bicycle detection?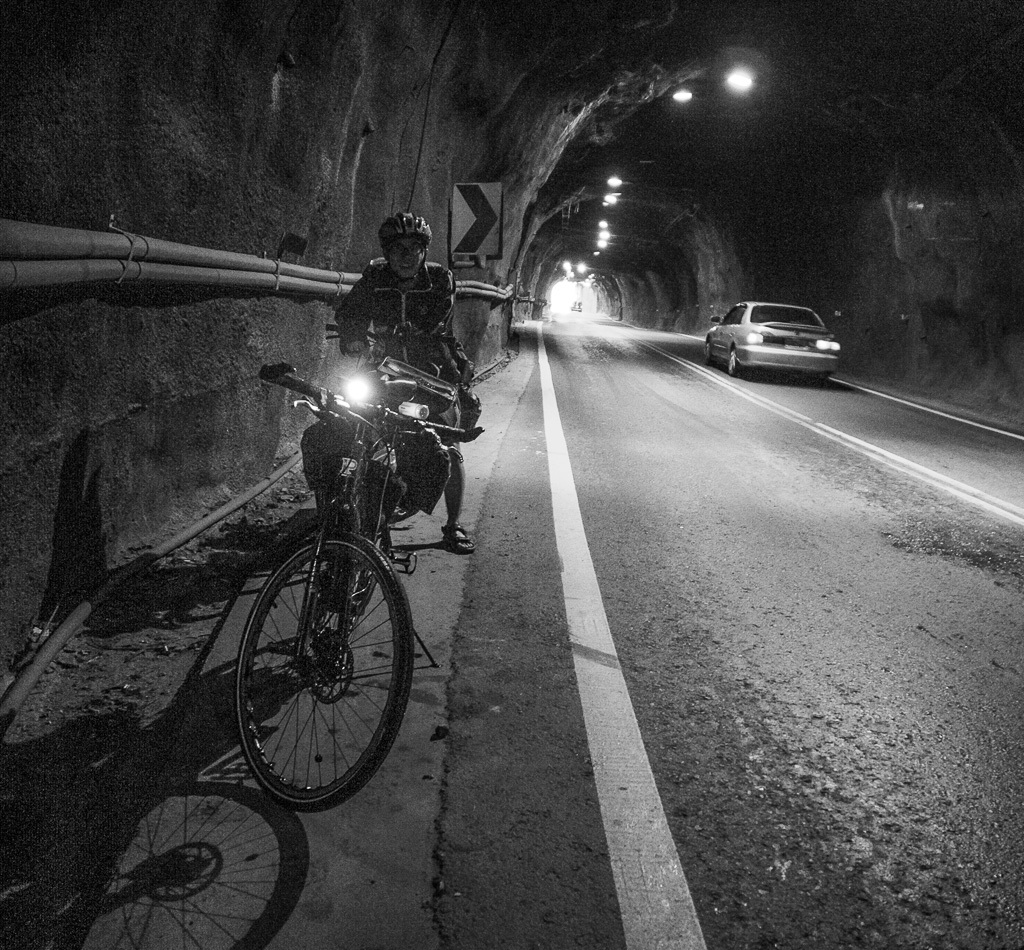
select_region(328, 319, 478, 595)
